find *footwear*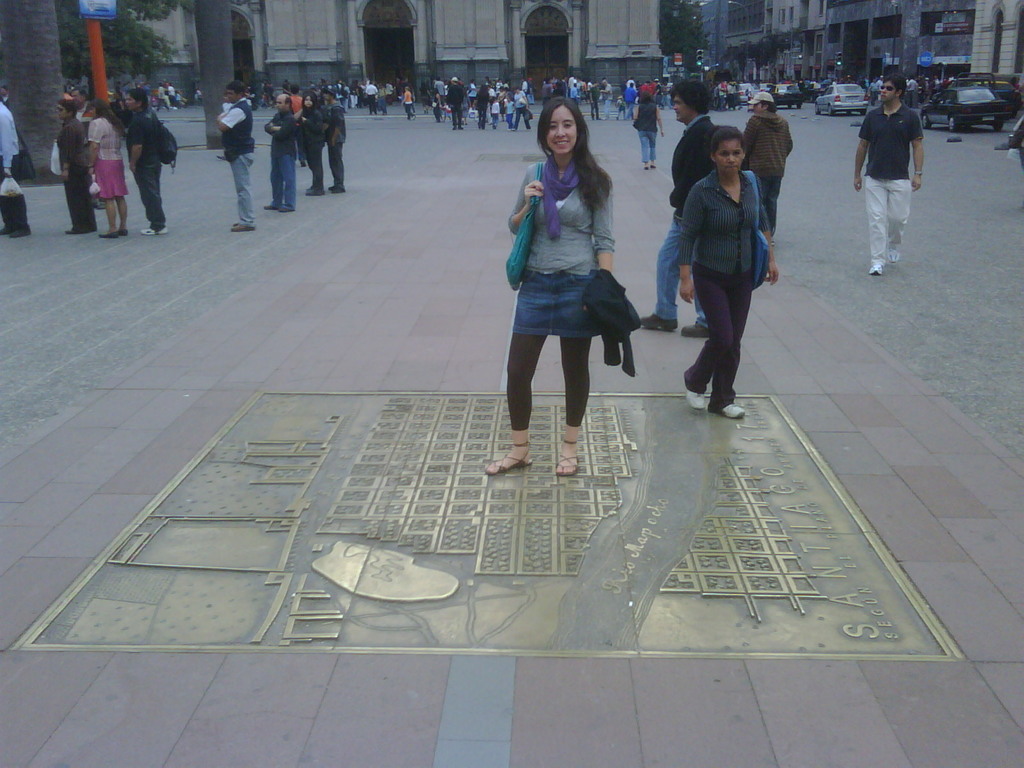
Rect(689, 390, 709, 410)
